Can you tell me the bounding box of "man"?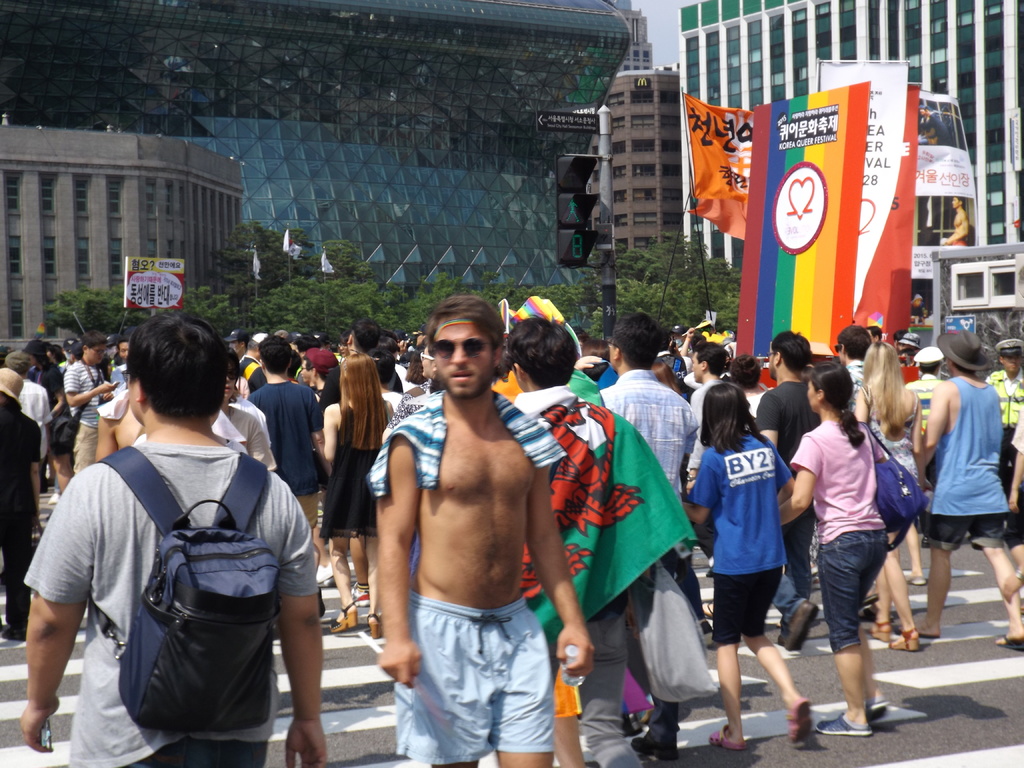
x1=66 y1=336 x2=117 y2=472.
